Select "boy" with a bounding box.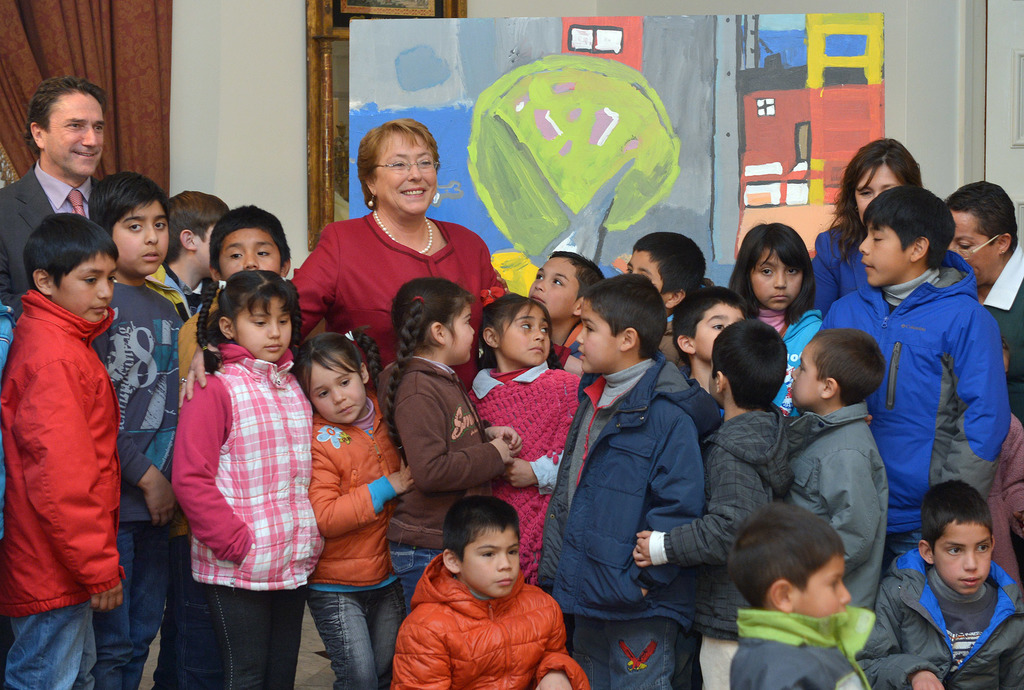
(628, 230, 708, 369).
